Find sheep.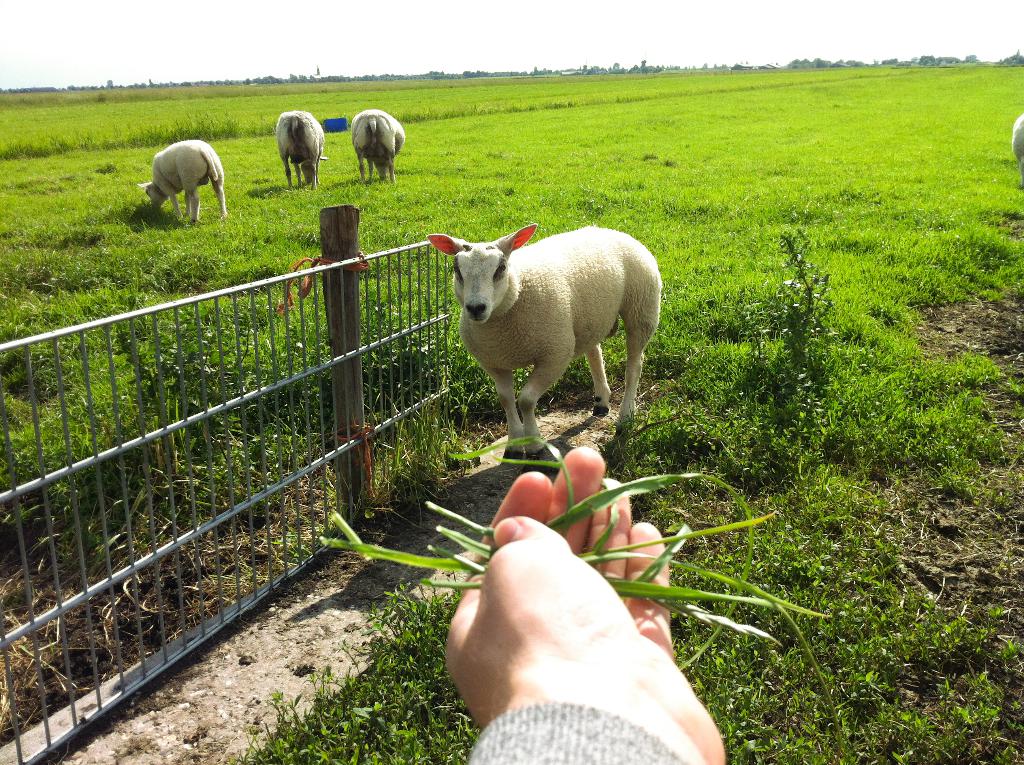
353 113 407 184.
